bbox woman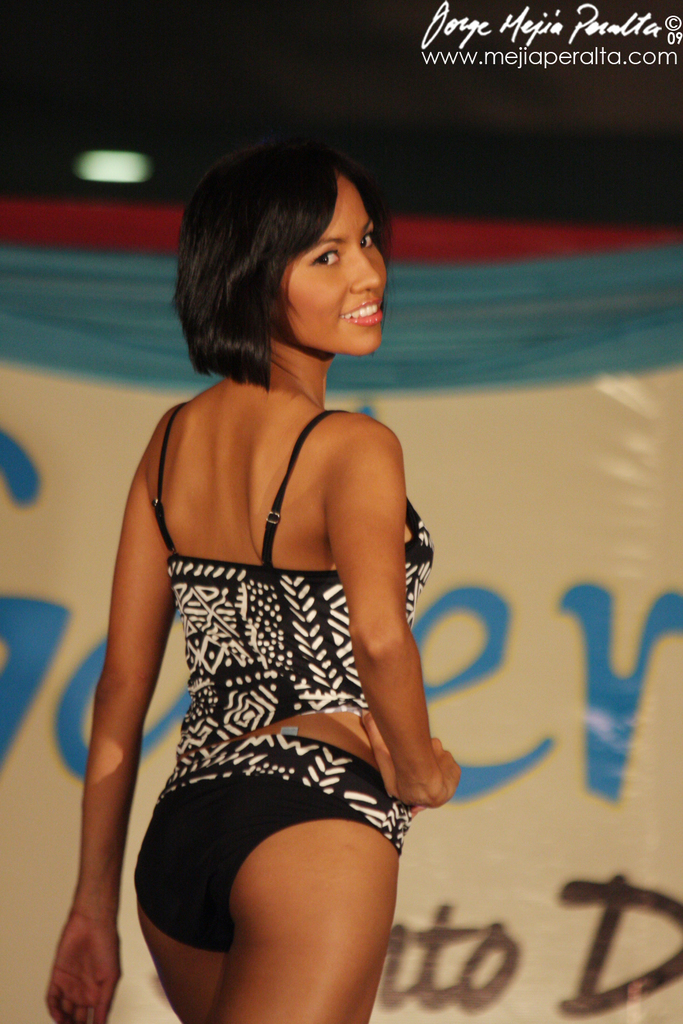
BBox(48, 147, 460, 1023)
